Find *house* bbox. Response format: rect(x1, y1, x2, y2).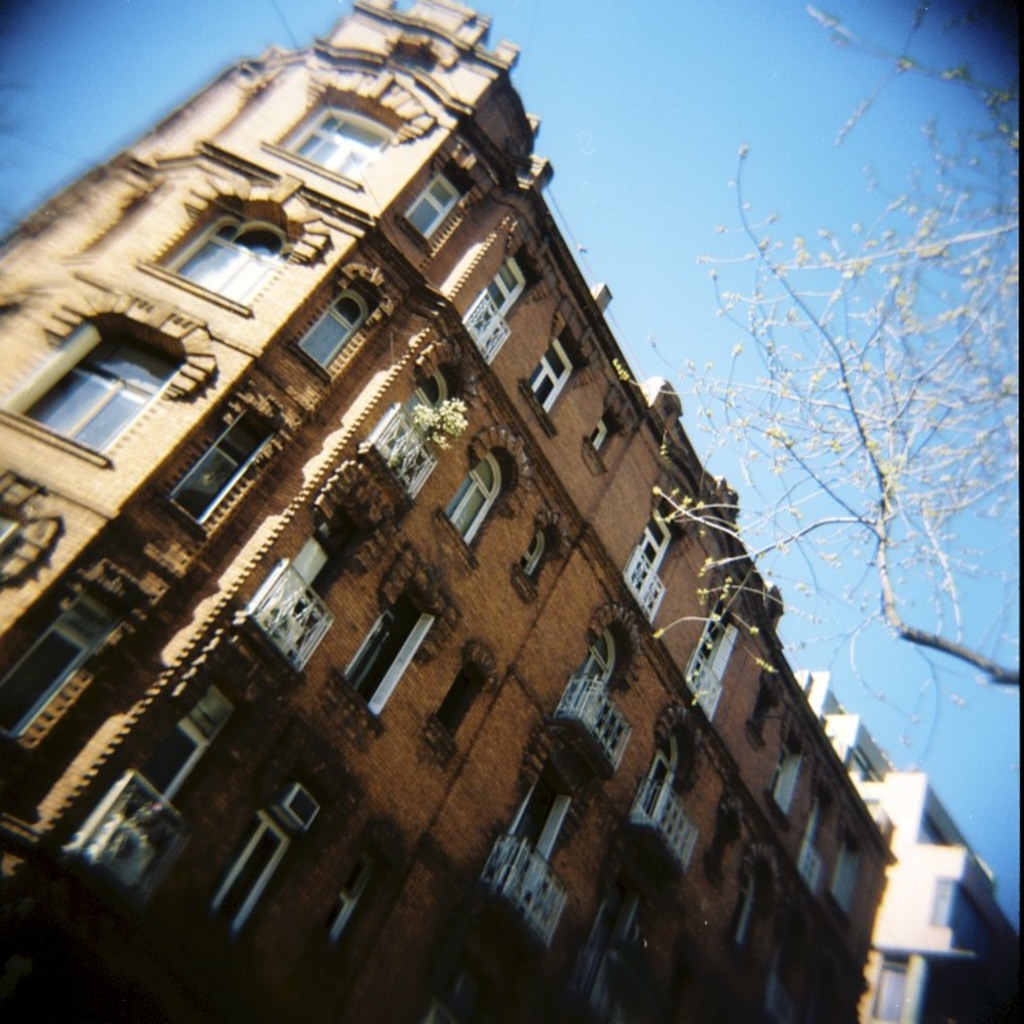
rect(786, 647, 1023, 1023).
